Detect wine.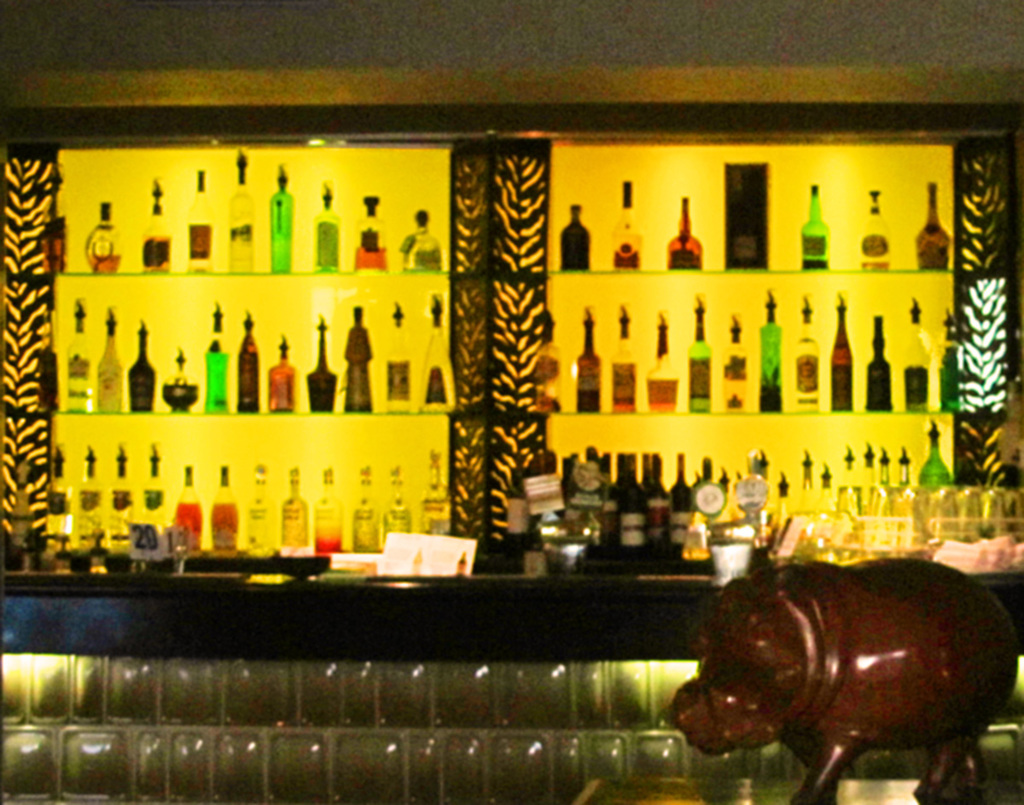
Detected at BBox(714, 307, 750, 417).
